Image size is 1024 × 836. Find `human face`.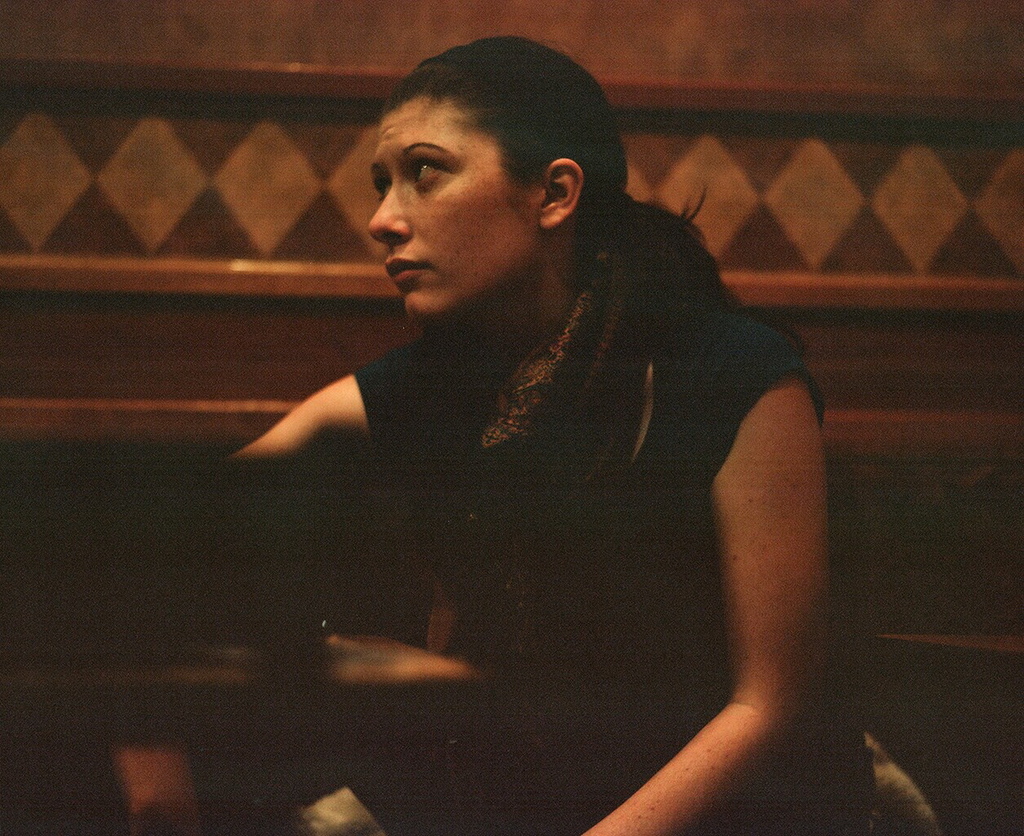
{"left": 366, "top": 96, "right": 541, "bottom": 323}.
